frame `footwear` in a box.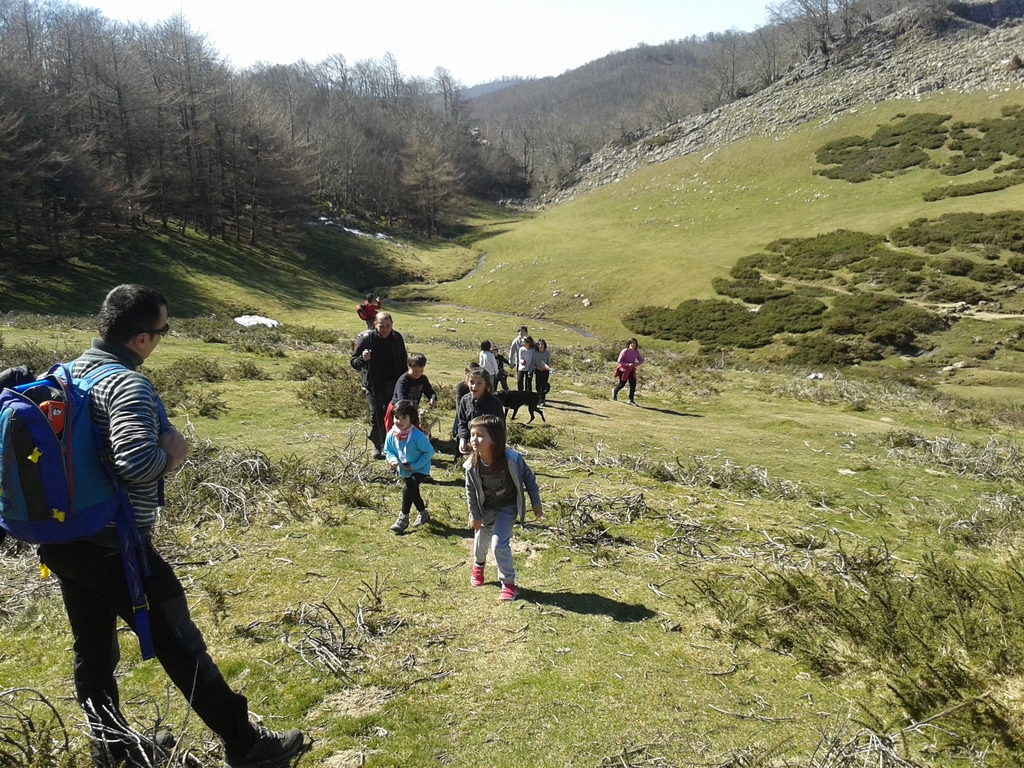
box=[390, 511, 406, 535].
